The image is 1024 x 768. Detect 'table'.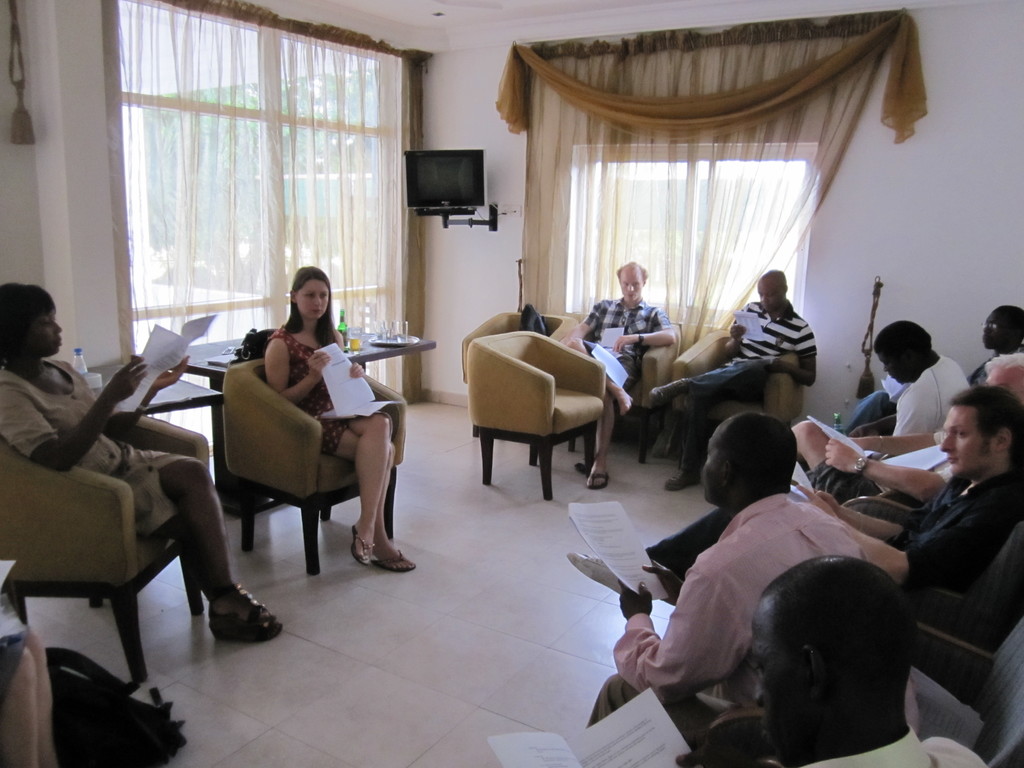
Detection: <bbox>111, 375, 230, 498</bbox>.
